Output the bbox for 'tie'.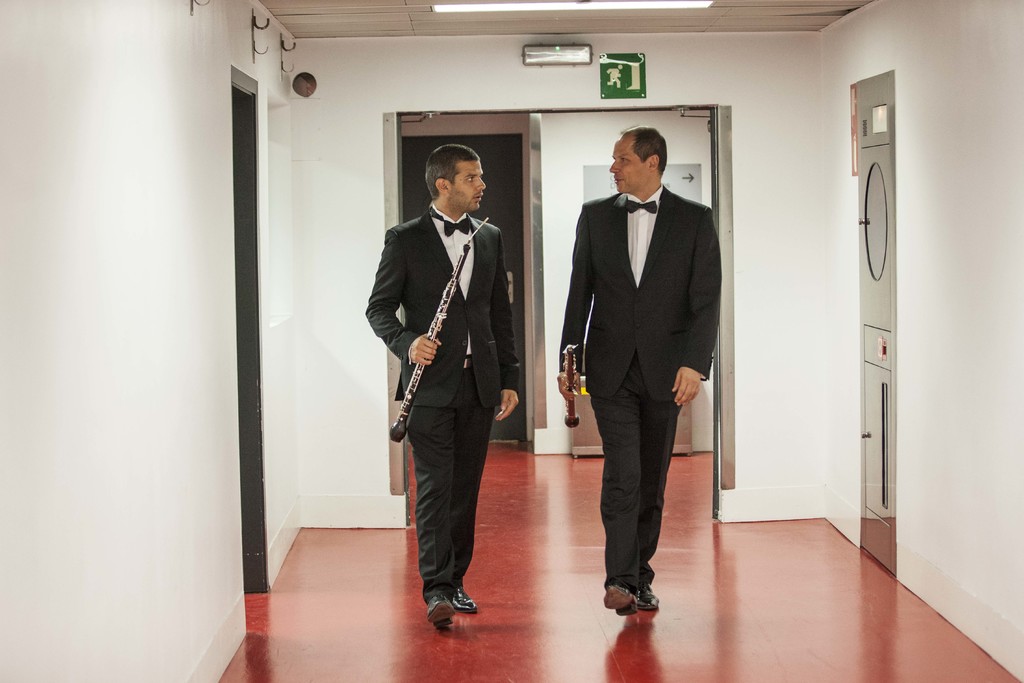
locate(626, 200, 657, 214).
